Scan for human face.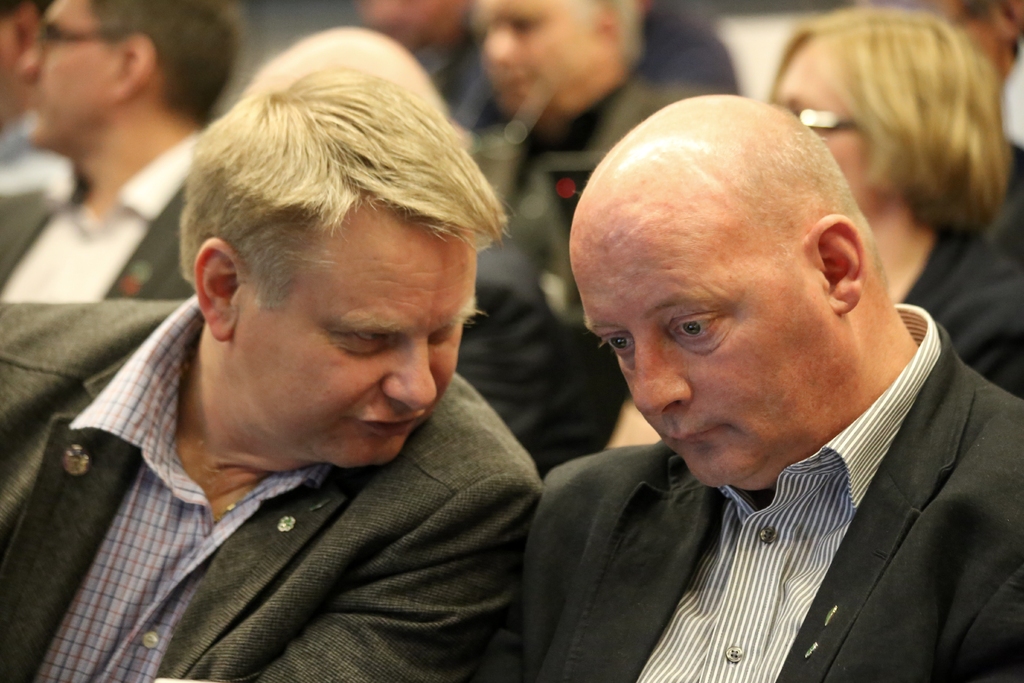
Scan result: 468, 4, 595, 124.
